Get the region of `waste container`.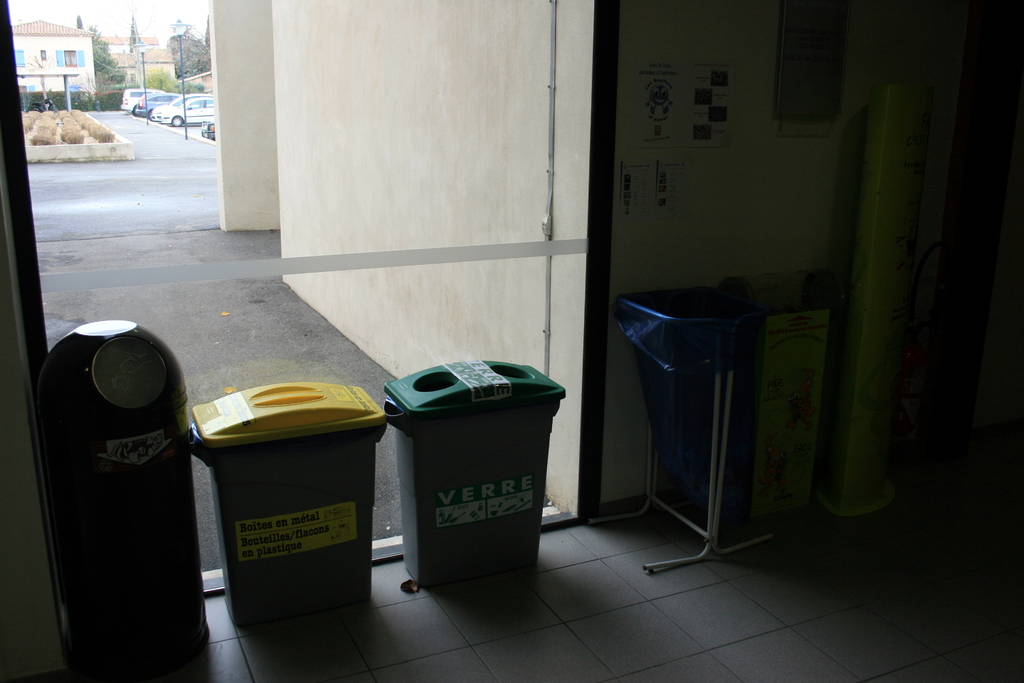
locate(36, 318, 212, 668).
